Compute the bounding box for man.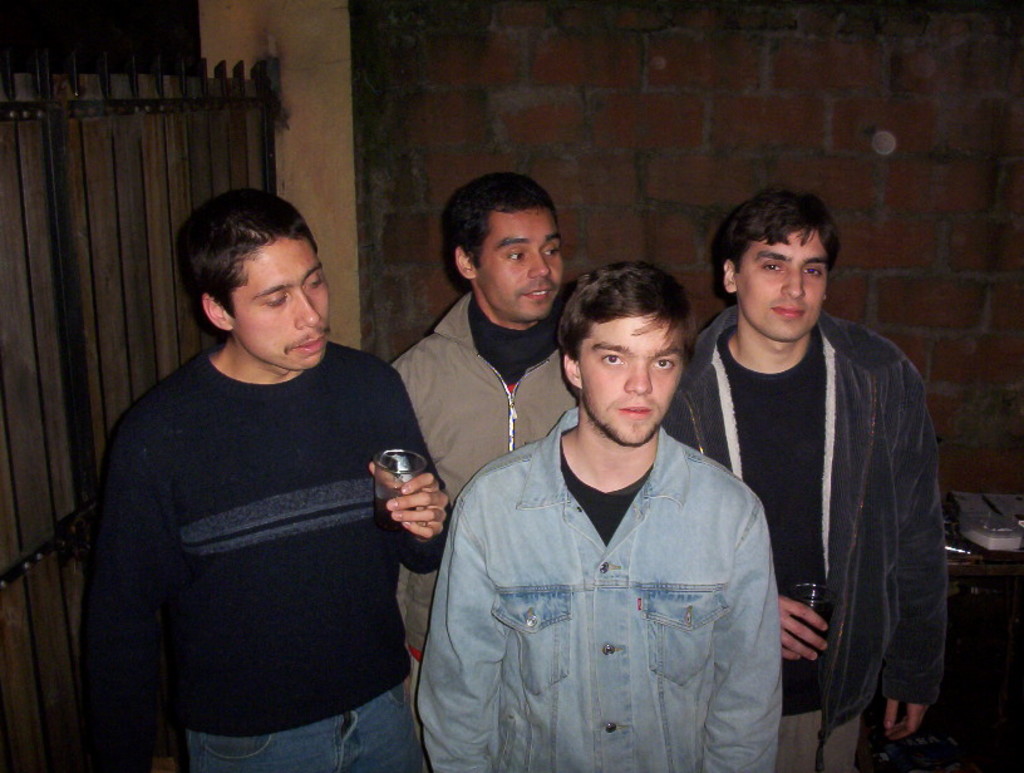
<region>63, 166, 451, 764</region>.
